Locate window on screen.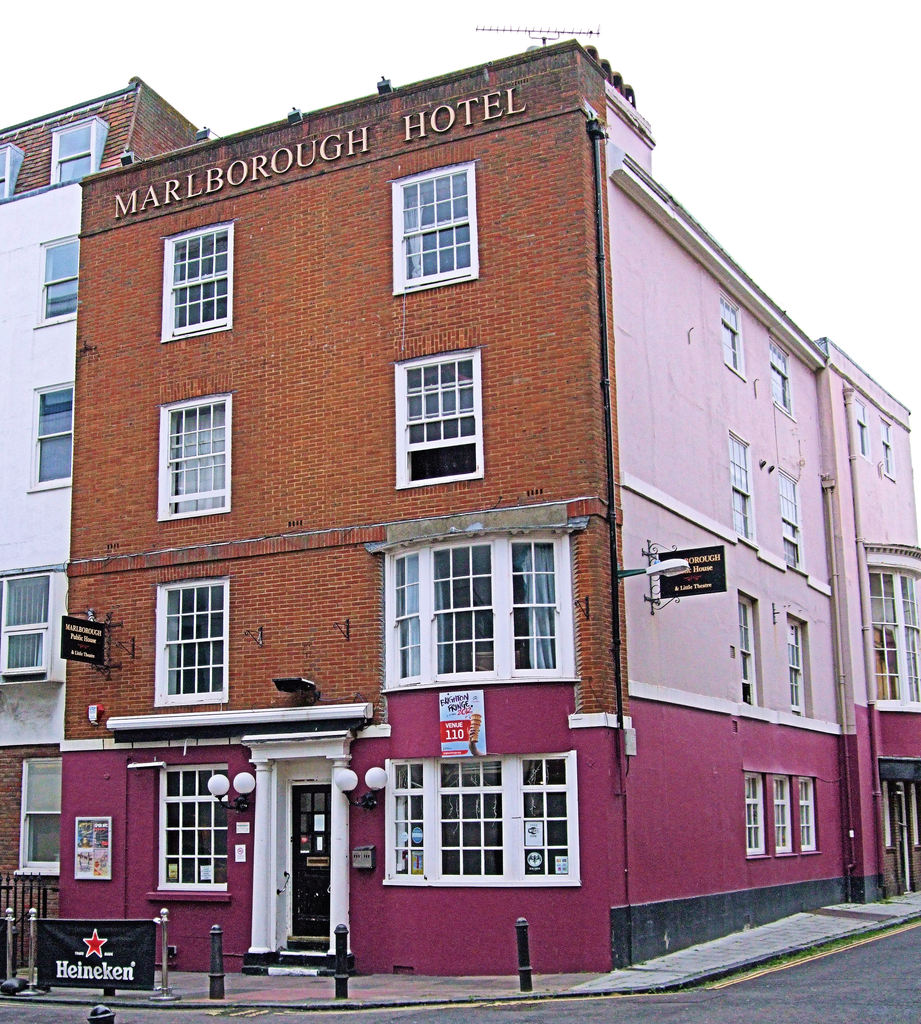
On screen at left=396, top=344, right=480, bottom=483.
